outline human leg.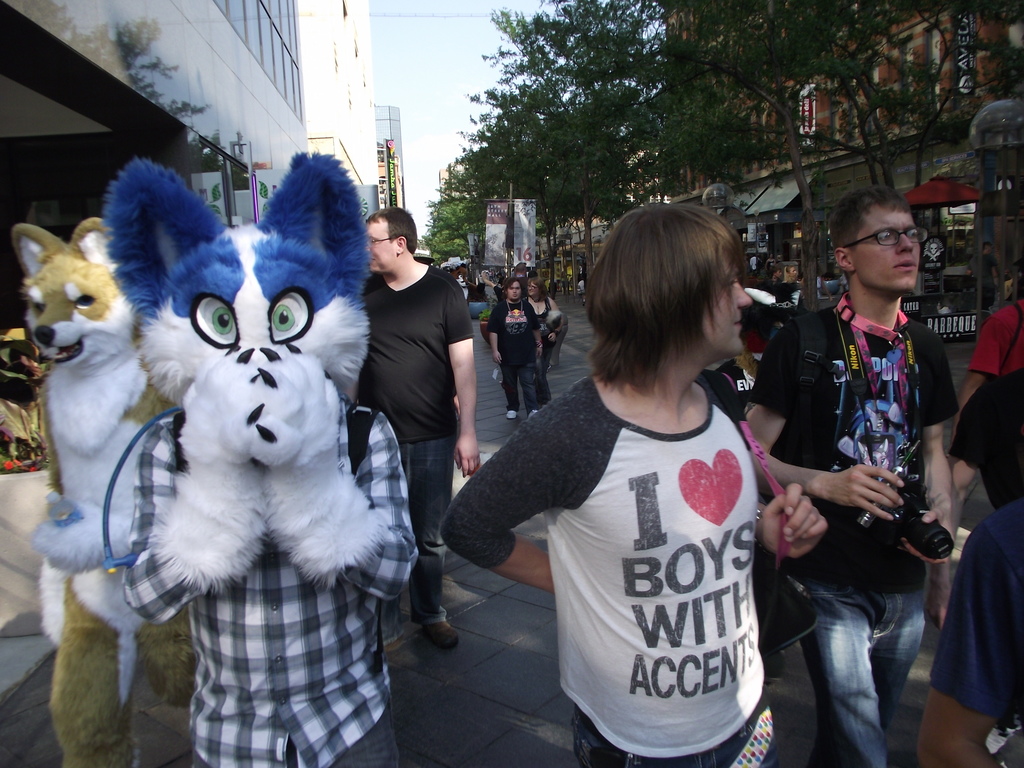
Outline: x1=804, y1=584, x2=927, y2=763.
